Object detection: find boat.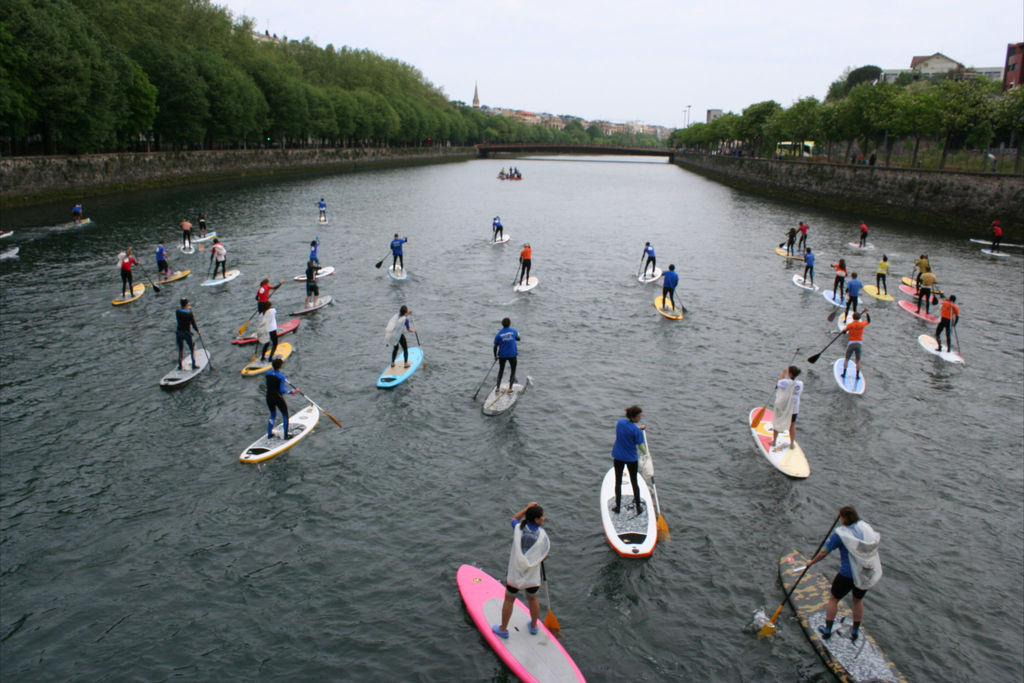
(x1=865, y1=283, x2=894, y2=300).
